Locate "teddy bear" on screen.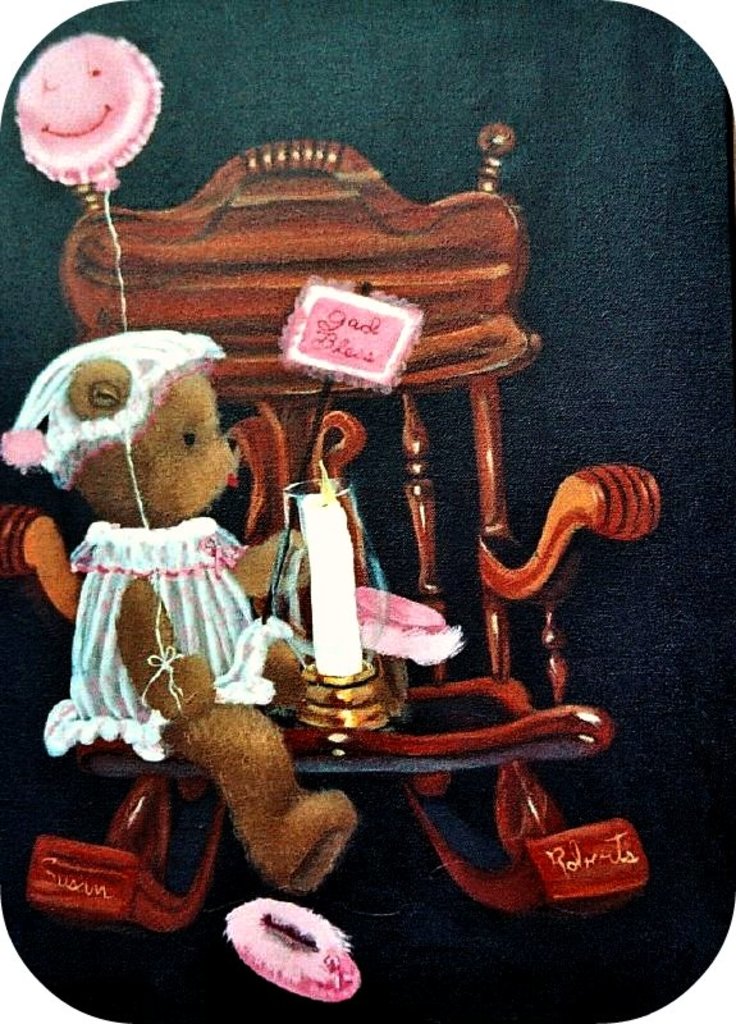
On screen at (x1=27, y1=338, x2=361, y2=896).
